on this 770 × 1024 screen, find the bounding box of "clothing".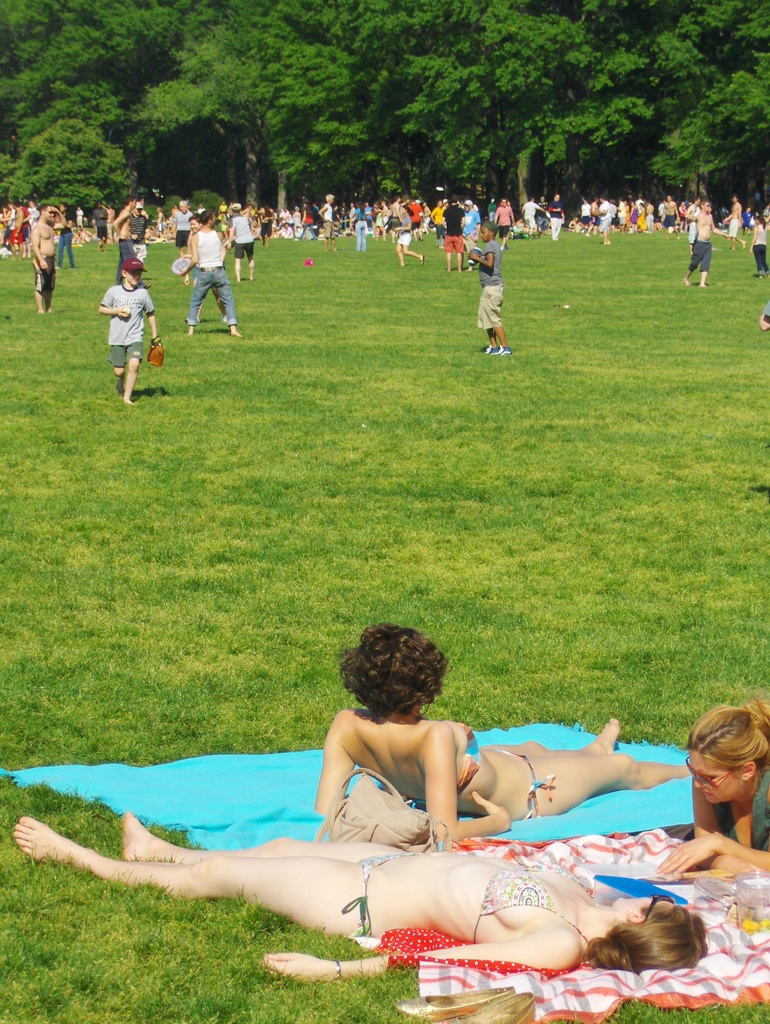
Bounding box: 100 286 156 367.
